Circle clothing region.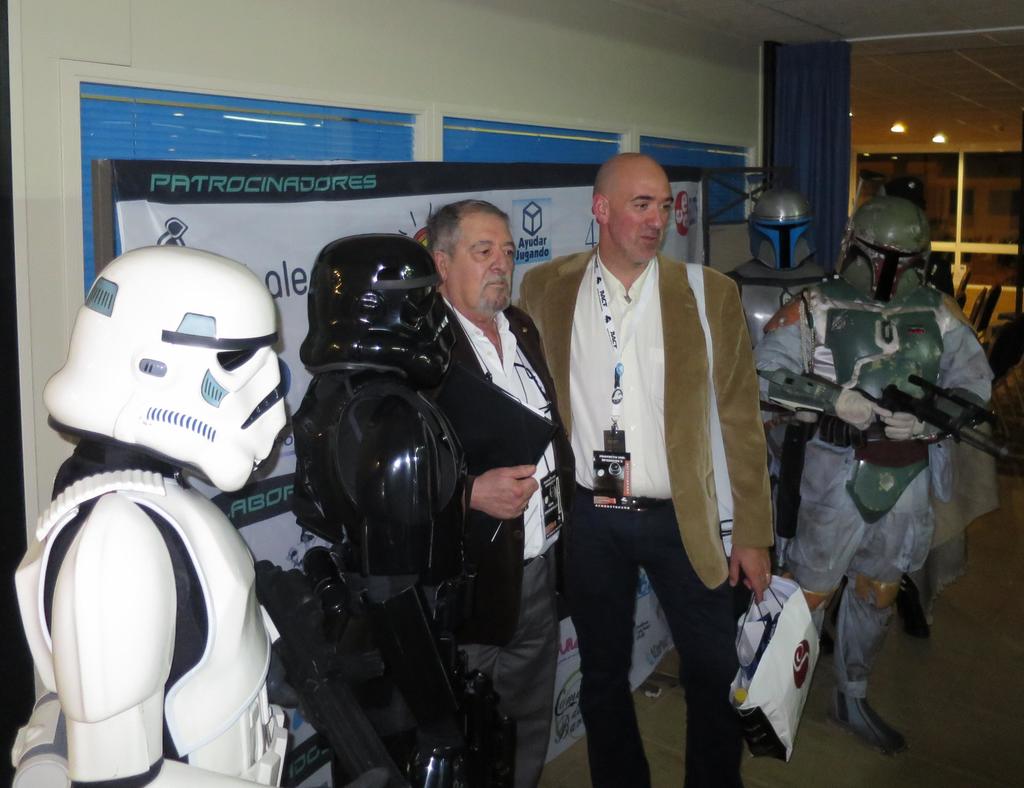
Region: l=518, t=247, r=774, b=589.
